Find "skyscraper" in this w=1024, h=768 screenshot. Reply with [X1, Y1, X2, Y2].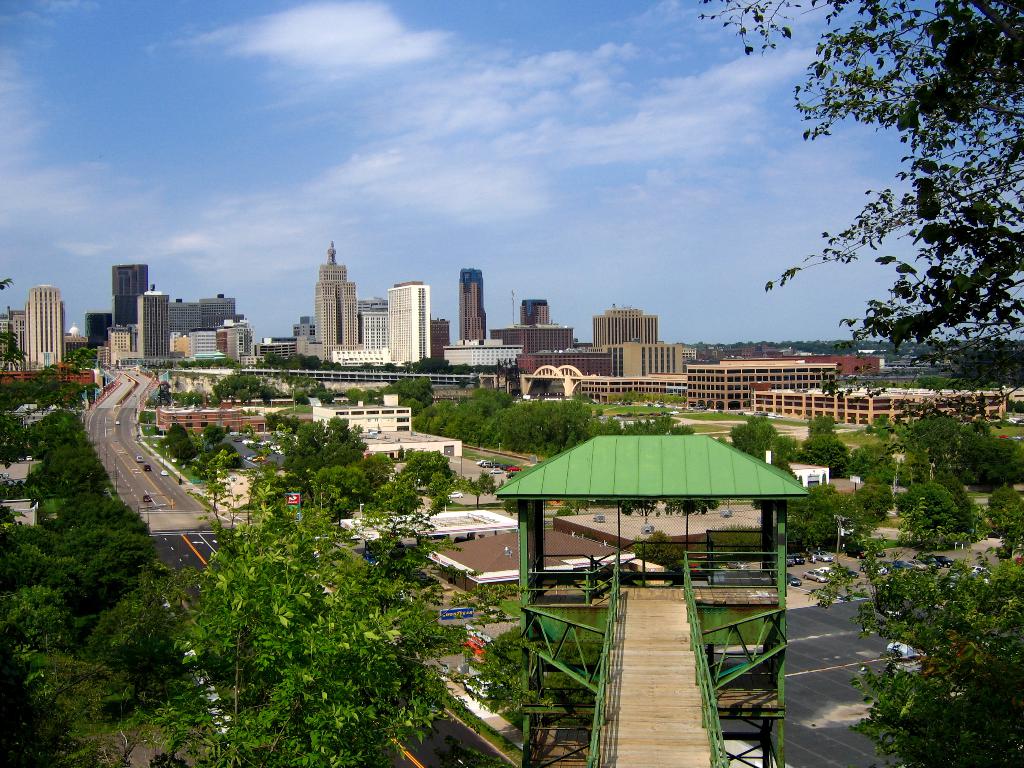
[104, 258, 150, 366].
